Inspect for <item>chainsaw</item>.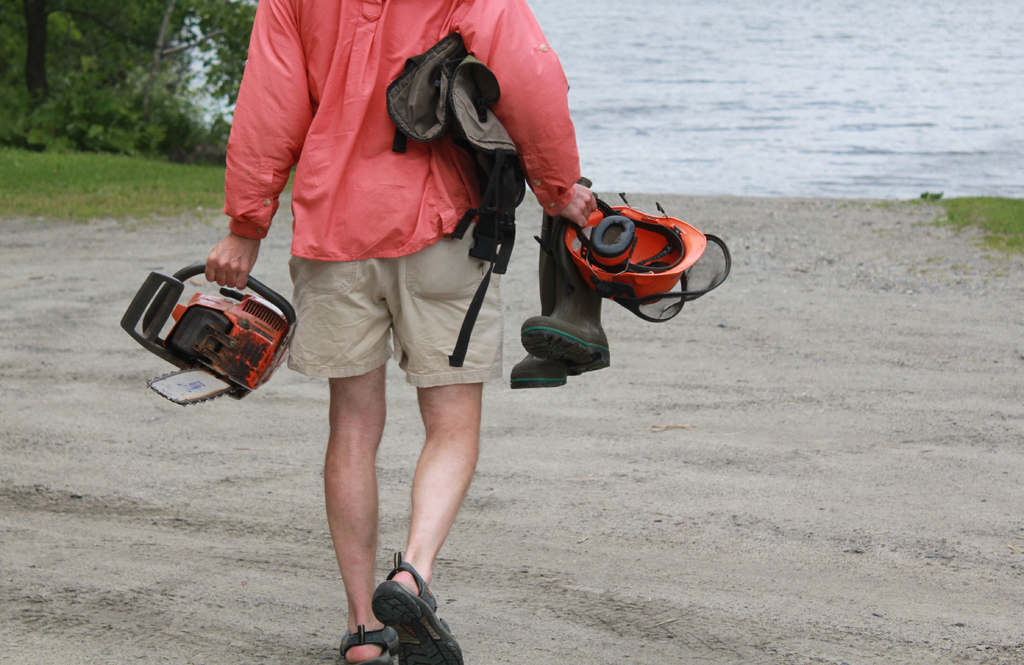
Inspection: <box>120,261,299,408</box>.
